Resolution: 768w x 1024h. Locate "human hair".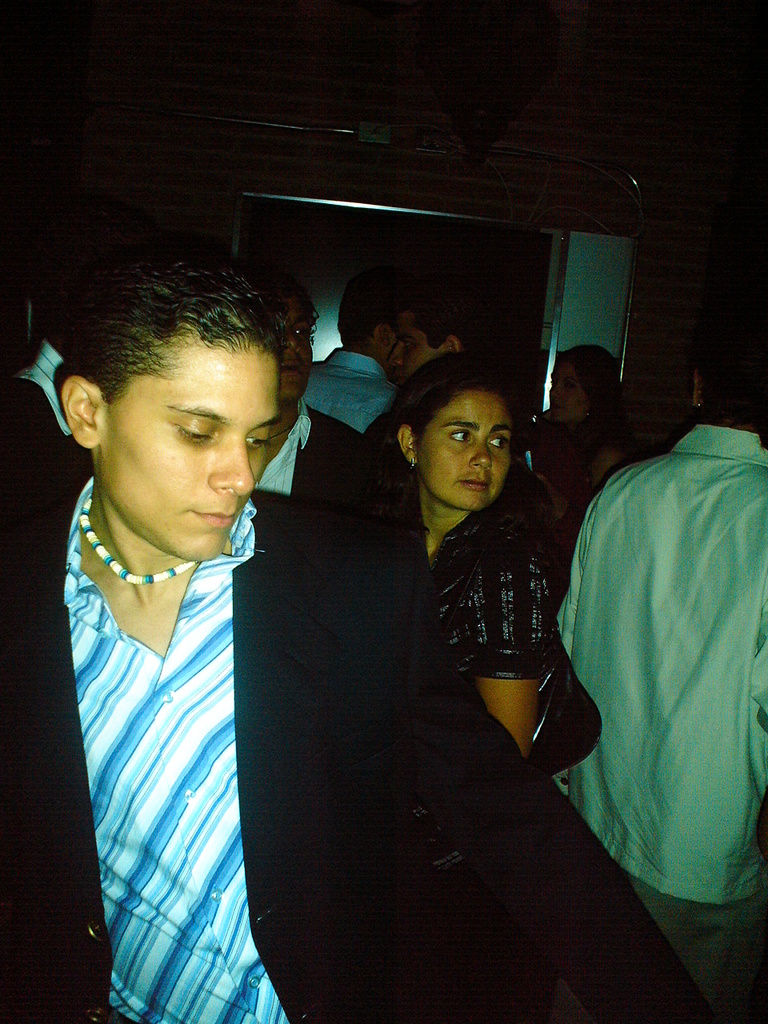
pyautogui.locateOnScreen(388, 339, 517, 443).
